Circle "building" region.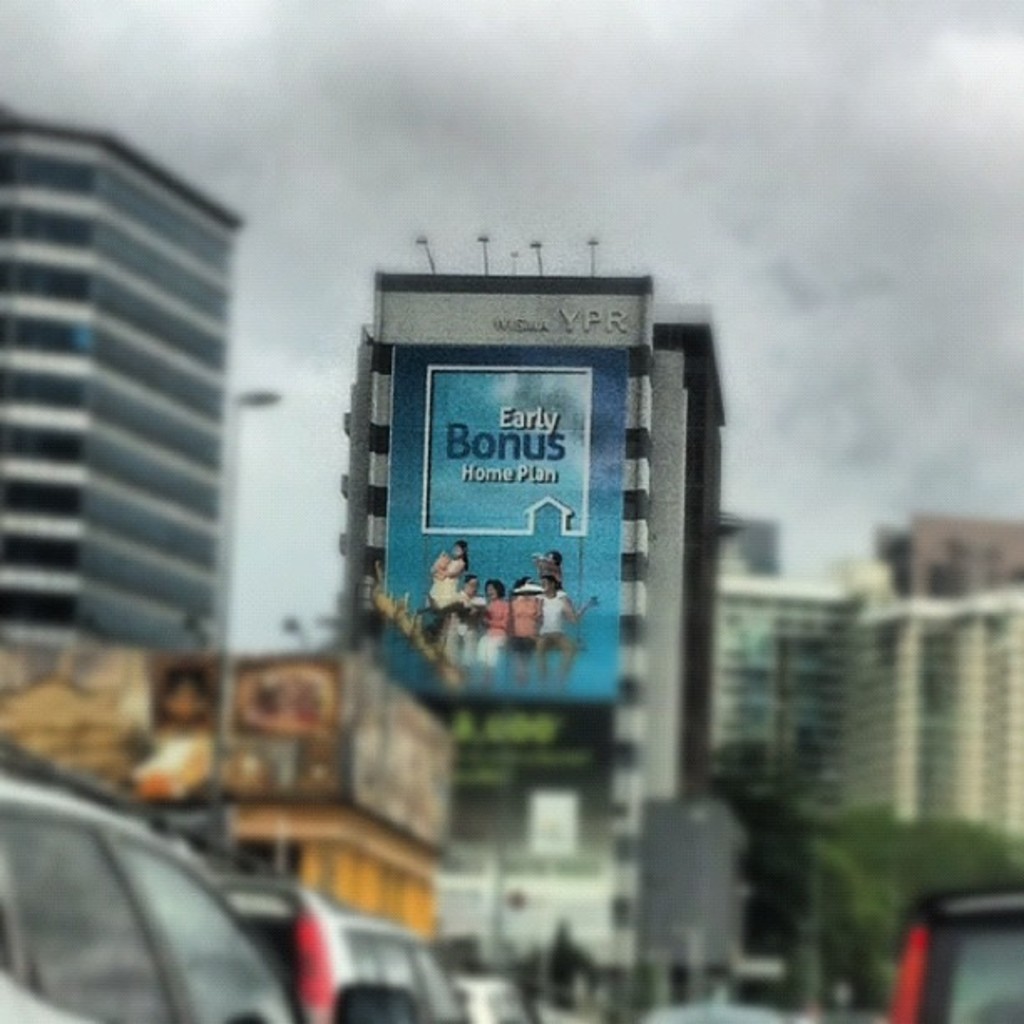
Region: Rect(713, 577, 857, 805).
